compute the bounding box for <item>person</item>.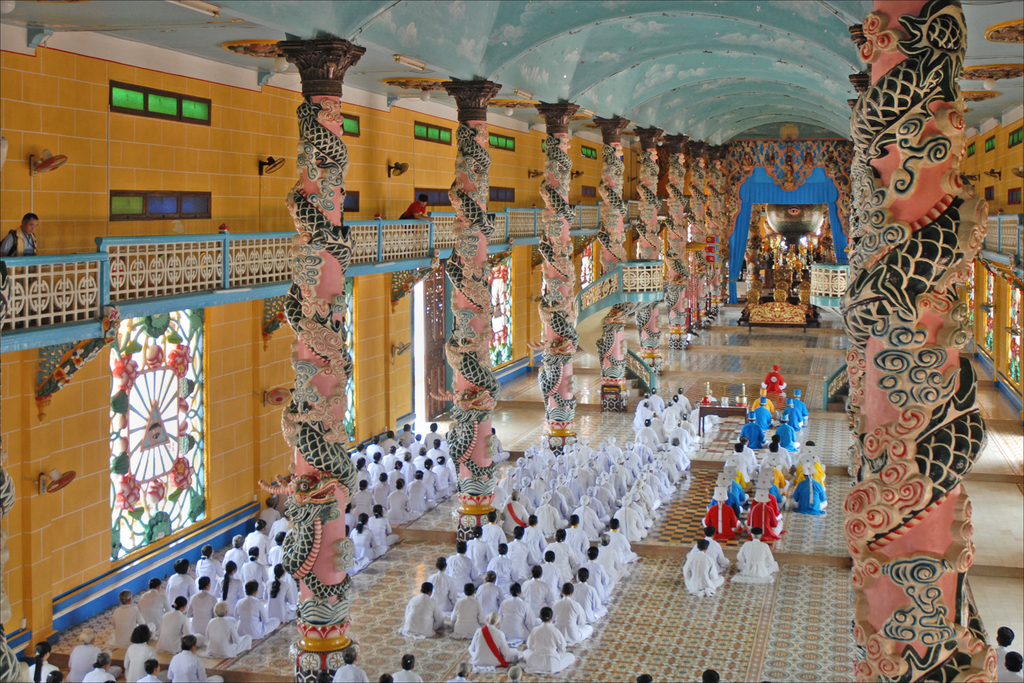
crop(106, 590, 141, 640).
